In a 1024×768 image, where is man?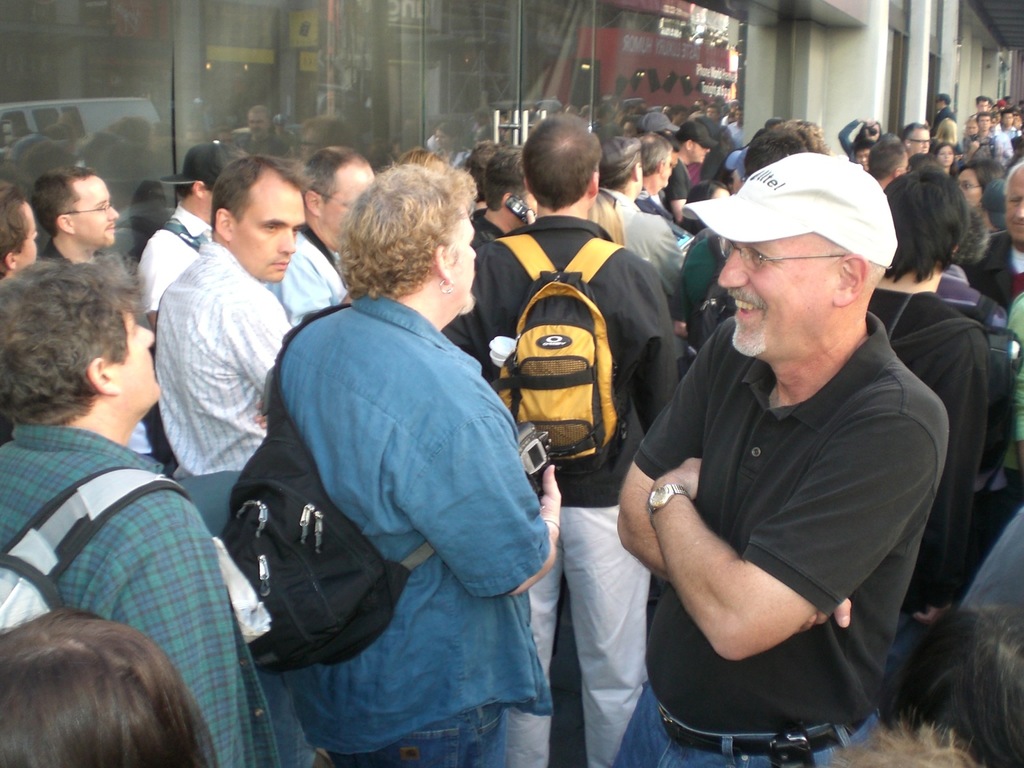
(left=964, top=111, right=989, bottom=143).
